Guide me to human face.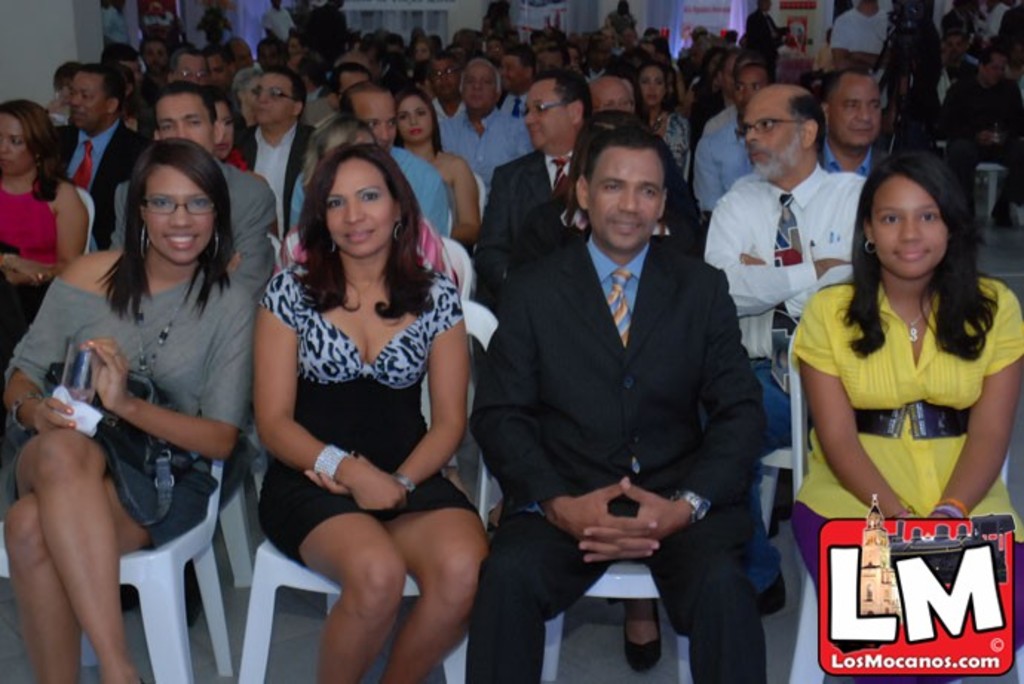
Guidance: <region>249, 77, 285, 126</region>.
